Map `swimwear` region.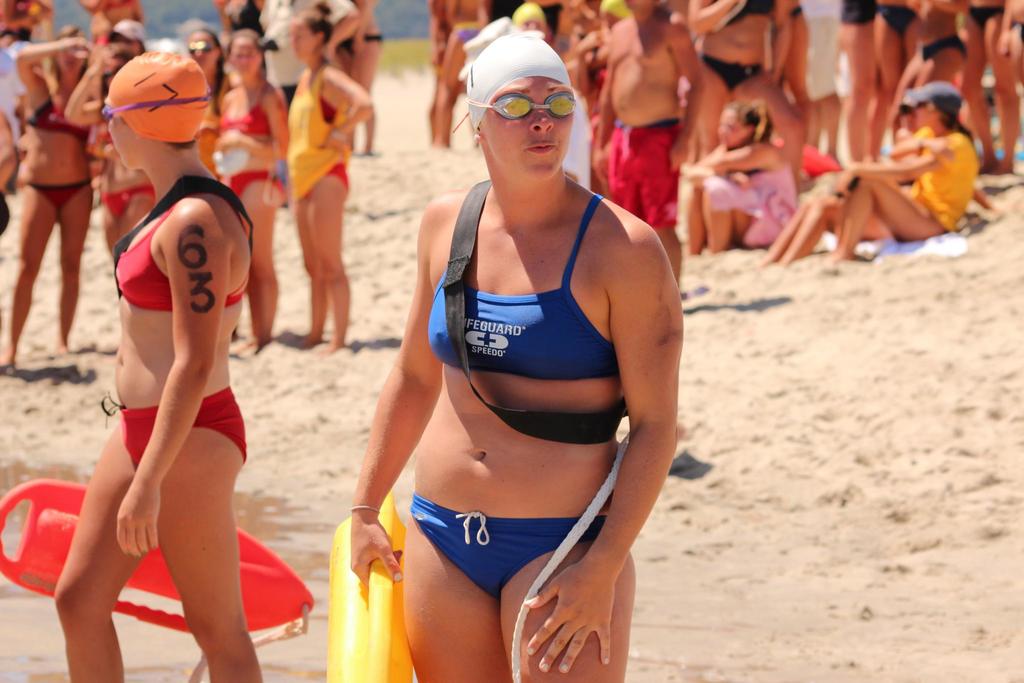
Mapped to region(694, 45, 762, 86).
